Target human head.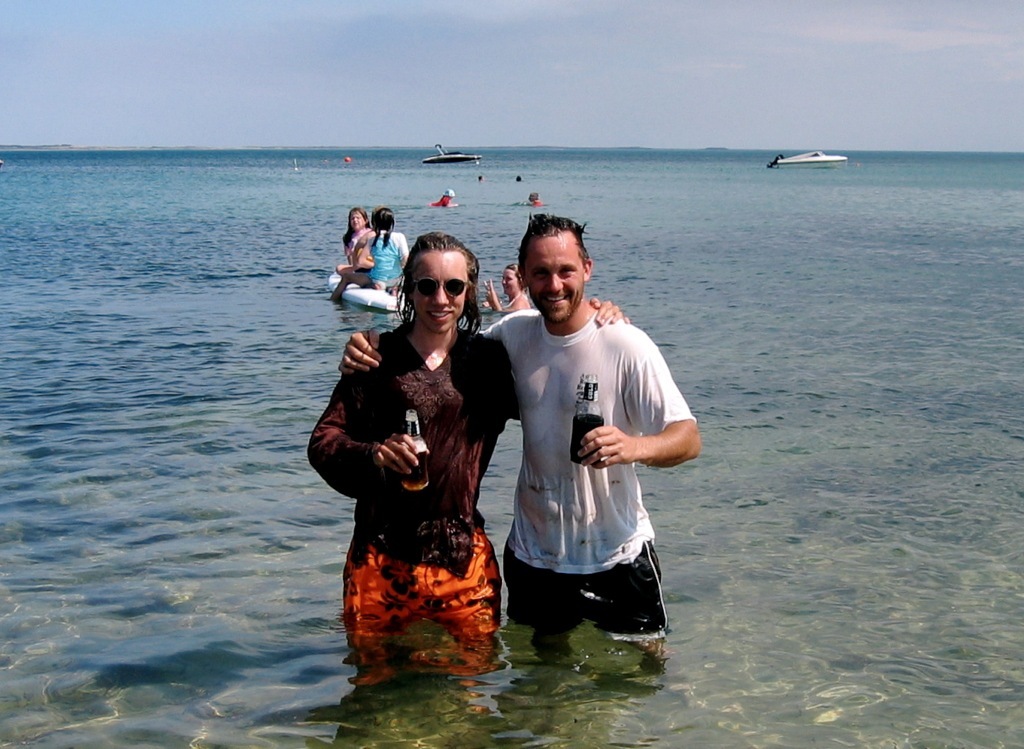
Target region: select_region(370, 208, 396, 232).
